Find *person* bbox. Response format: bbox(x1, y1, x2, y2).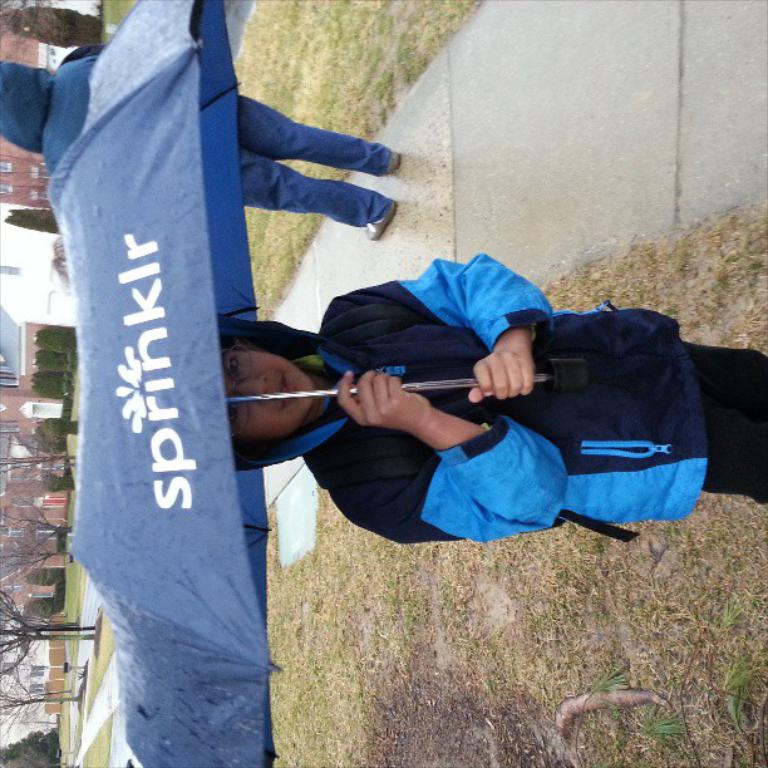
bbox(0, 56, 404, 238).
